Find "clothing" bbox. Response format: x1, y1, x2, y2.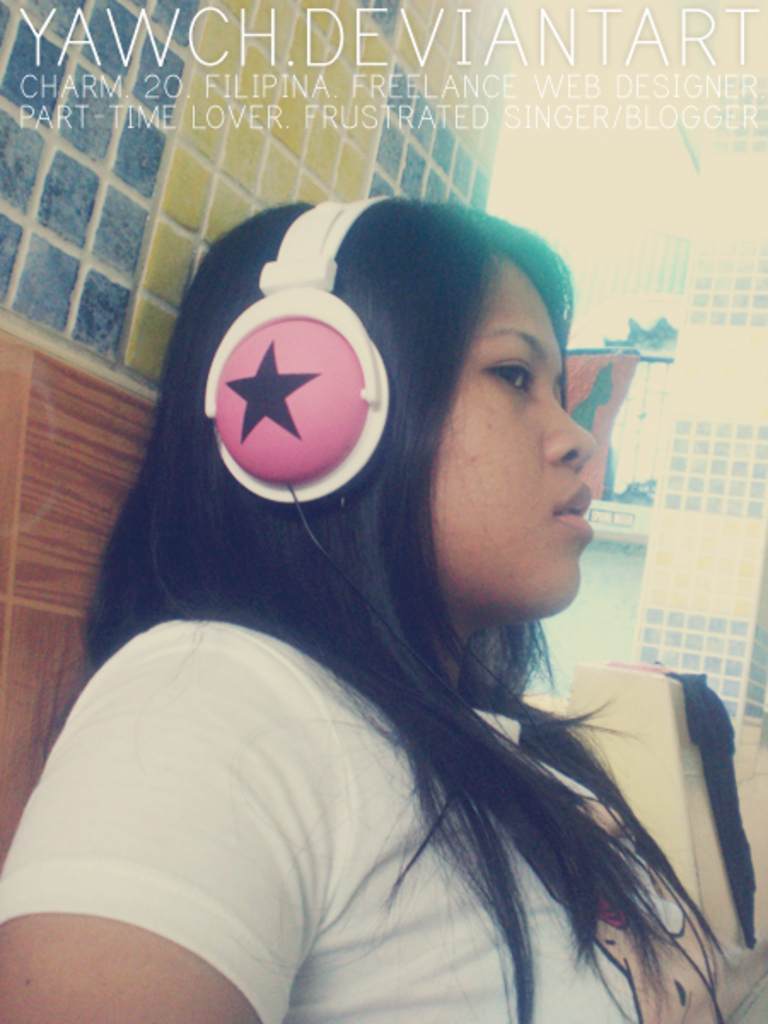
41, 285, 737, 998.
